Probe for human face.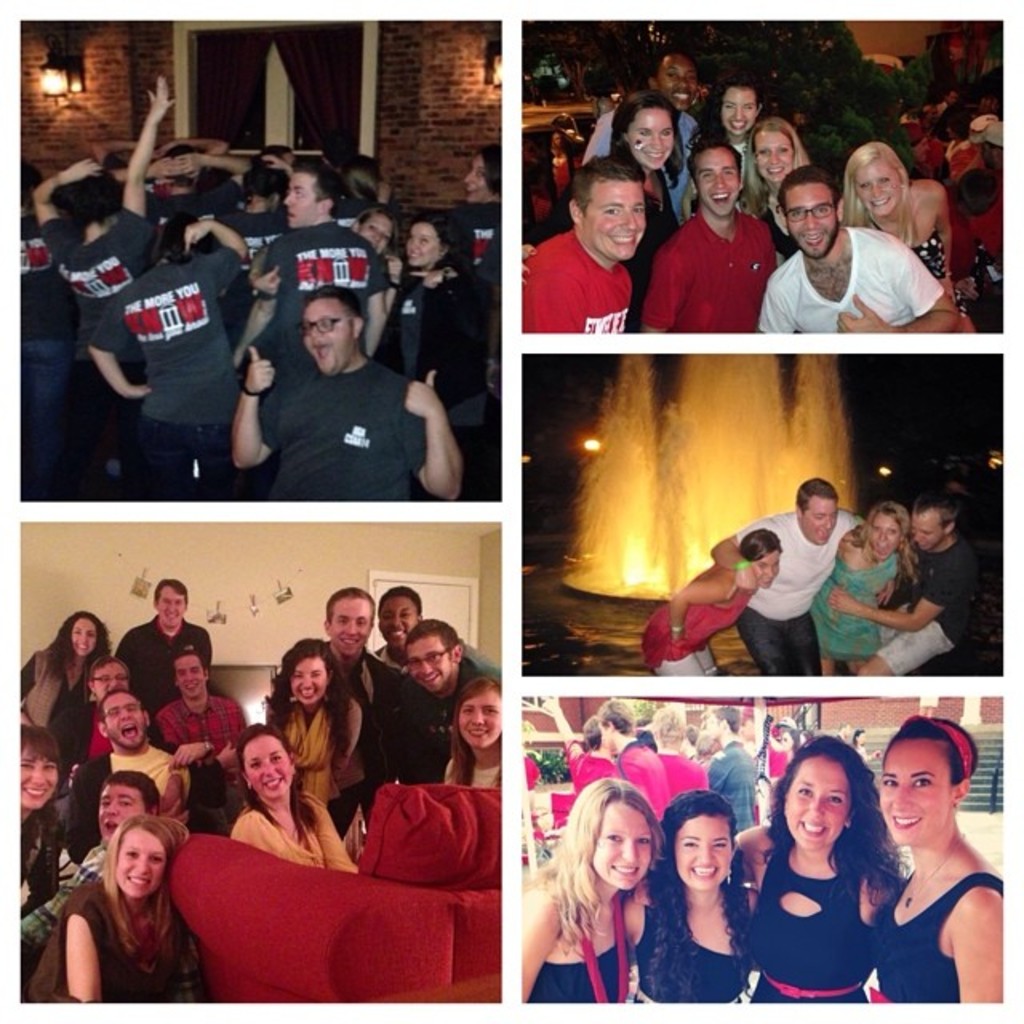
Probe result: (408,222,438,269).
